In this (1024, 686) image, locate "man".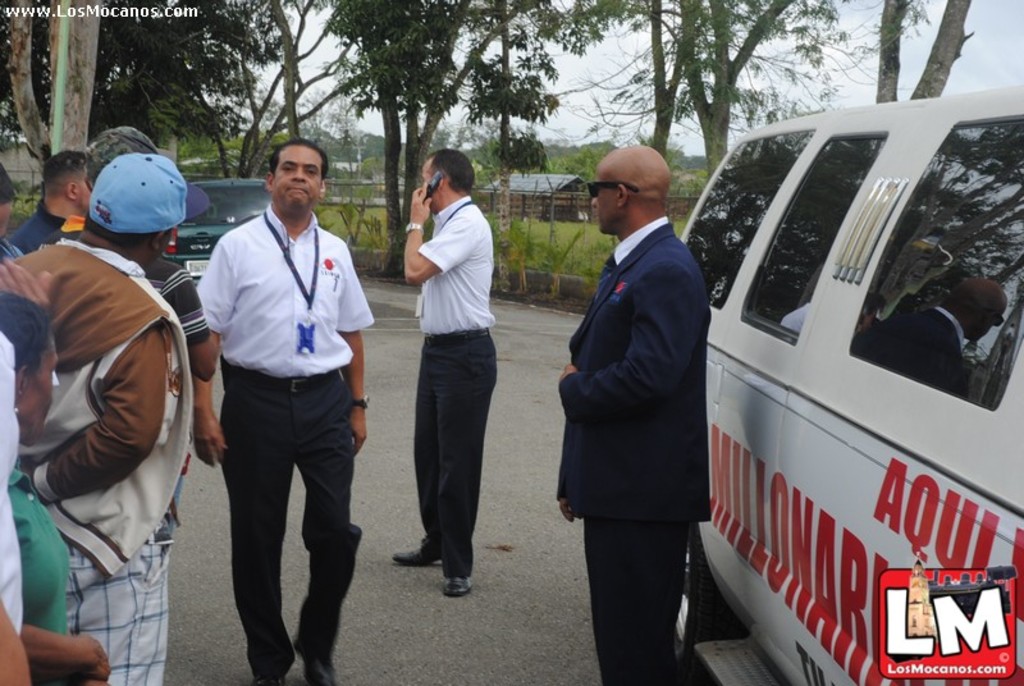
Bounding box: 557 147 716 685.
